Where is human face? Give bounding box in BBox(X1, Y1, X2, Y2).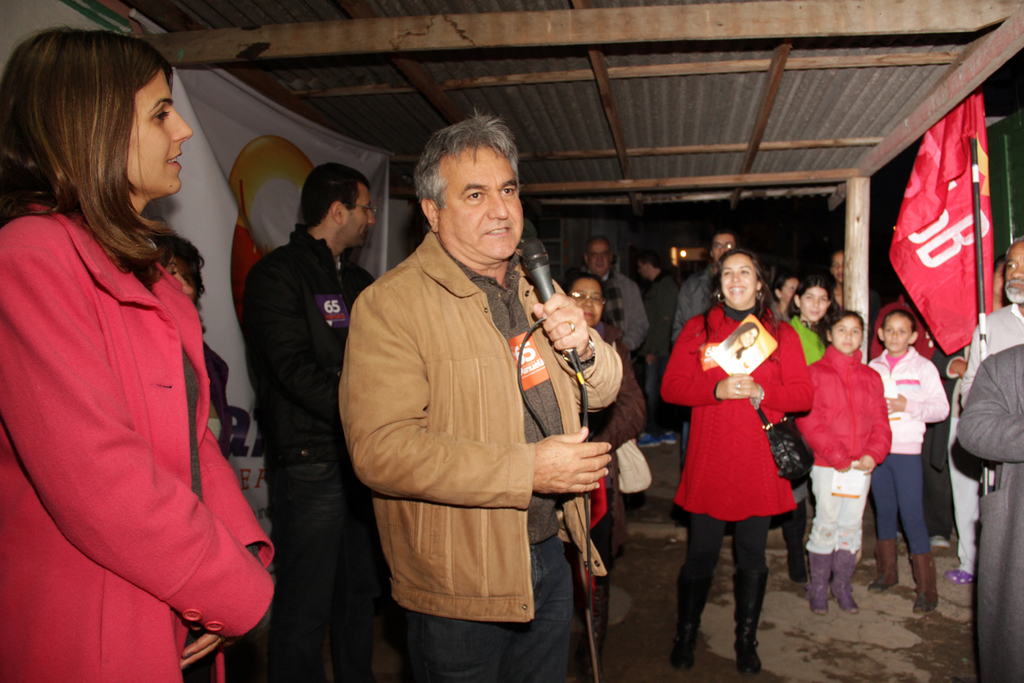
BBox(831, 318, 863, 357).
